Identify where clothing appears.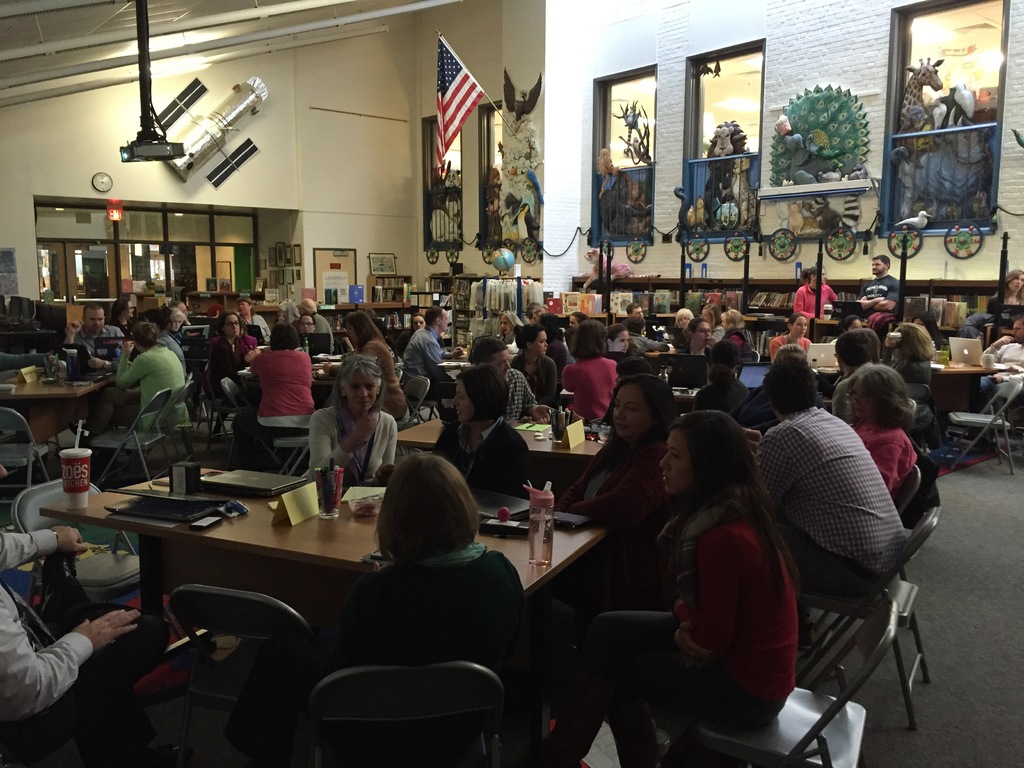
Appears at {"left": 338, "top": 543, "right": 530, "bottom": 739}.
